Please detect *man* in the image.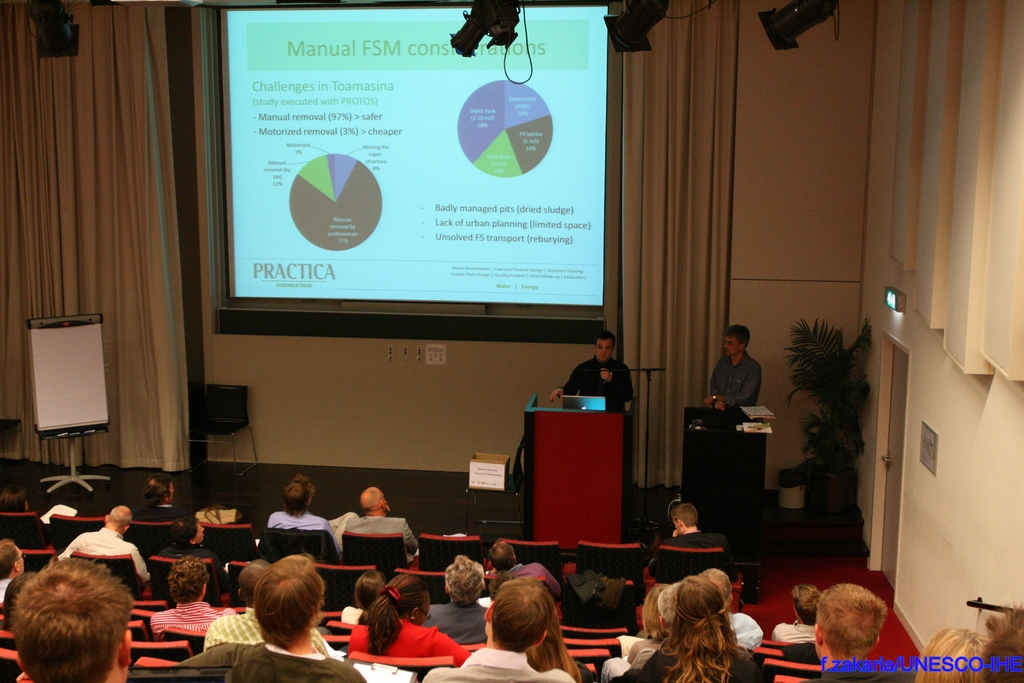
(57,498,146,567).
